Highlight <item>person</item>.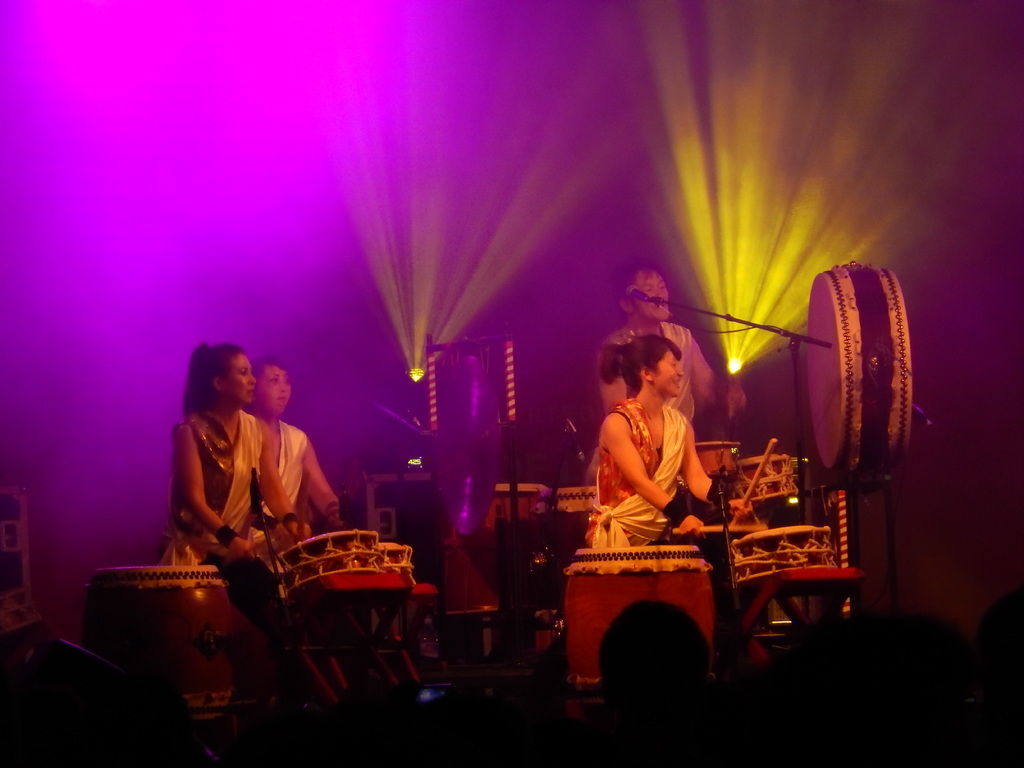
Highlighted region: (left=596, top=269, right=744, bottom=422).
